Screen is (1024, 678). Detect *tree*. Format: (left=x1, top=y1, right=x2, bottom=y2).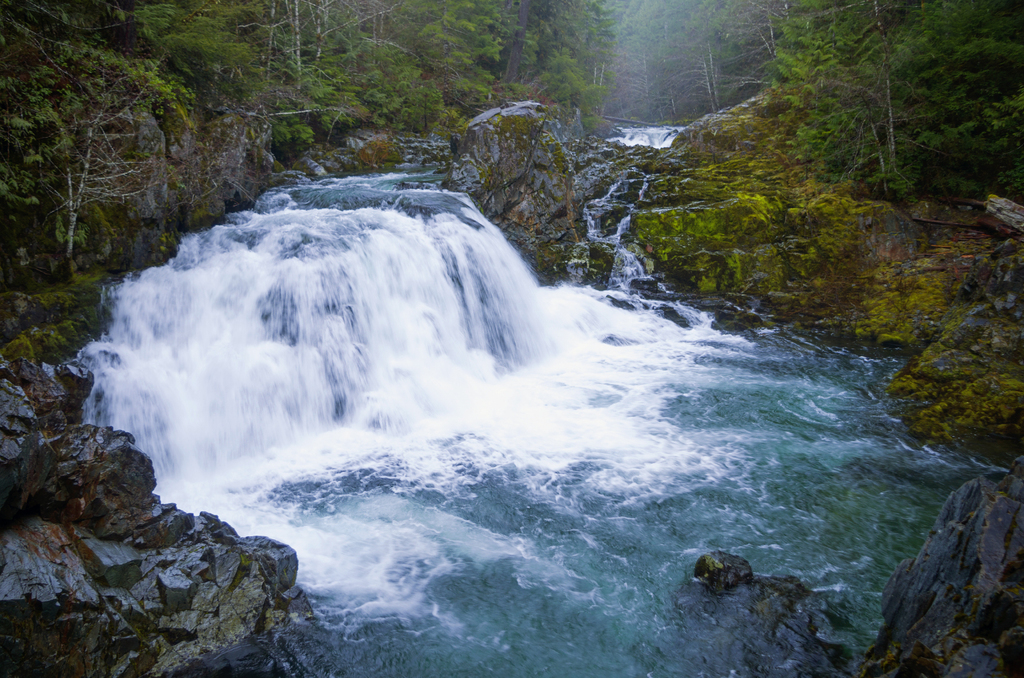
(left=33, top=75, right=200, bottom=258).
